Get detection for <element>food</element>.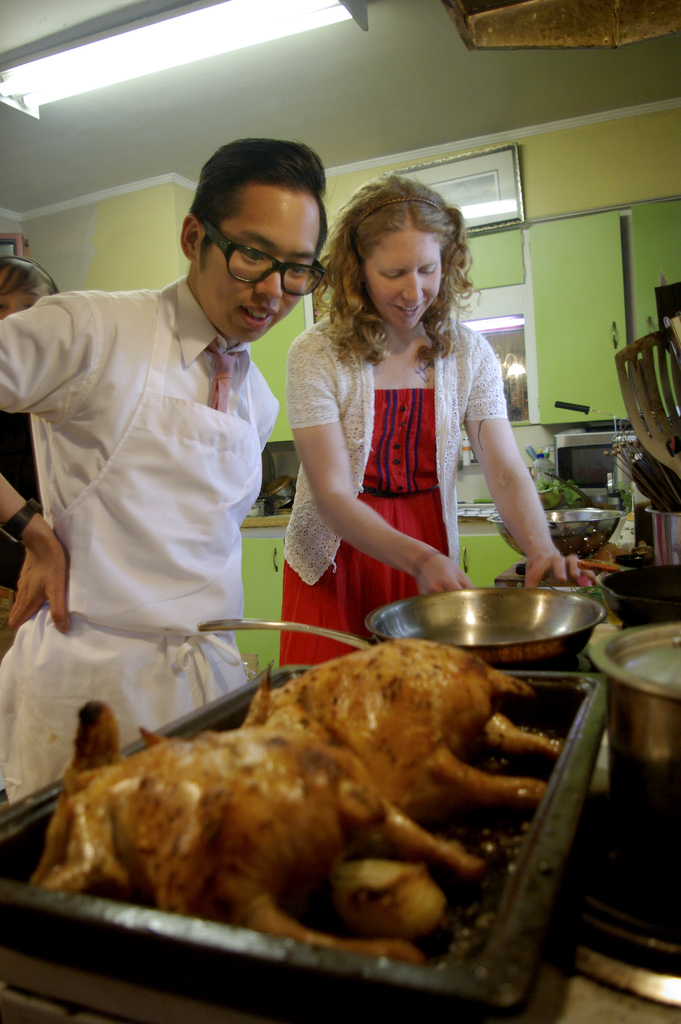
Detection: region(31, 634, 607, 963).
